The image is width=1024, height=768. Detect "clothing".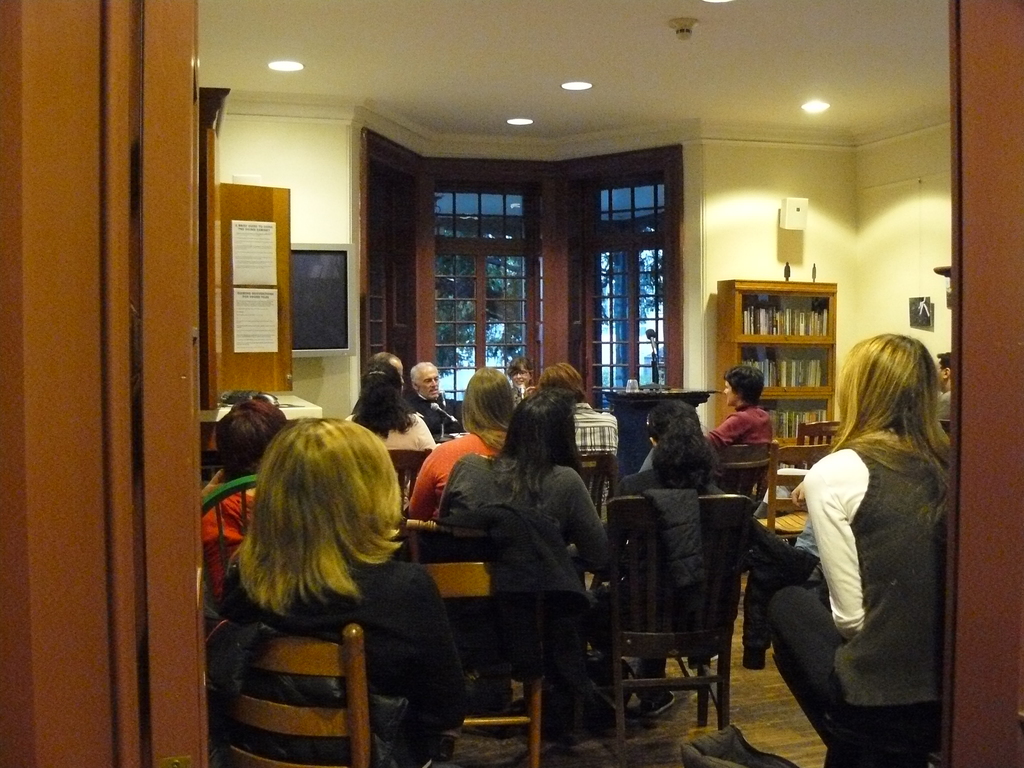
Detection: box=[432, 463, 625, 707].
